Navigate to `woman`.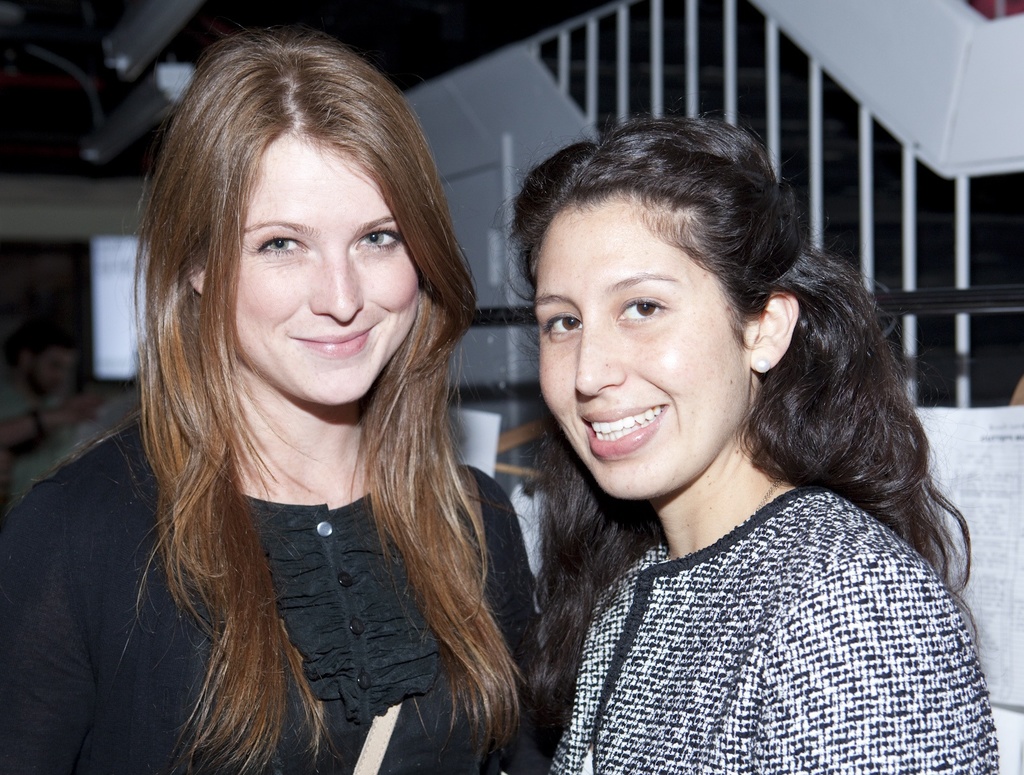
Navigation target: BBox(457, 108, 998, 761).
